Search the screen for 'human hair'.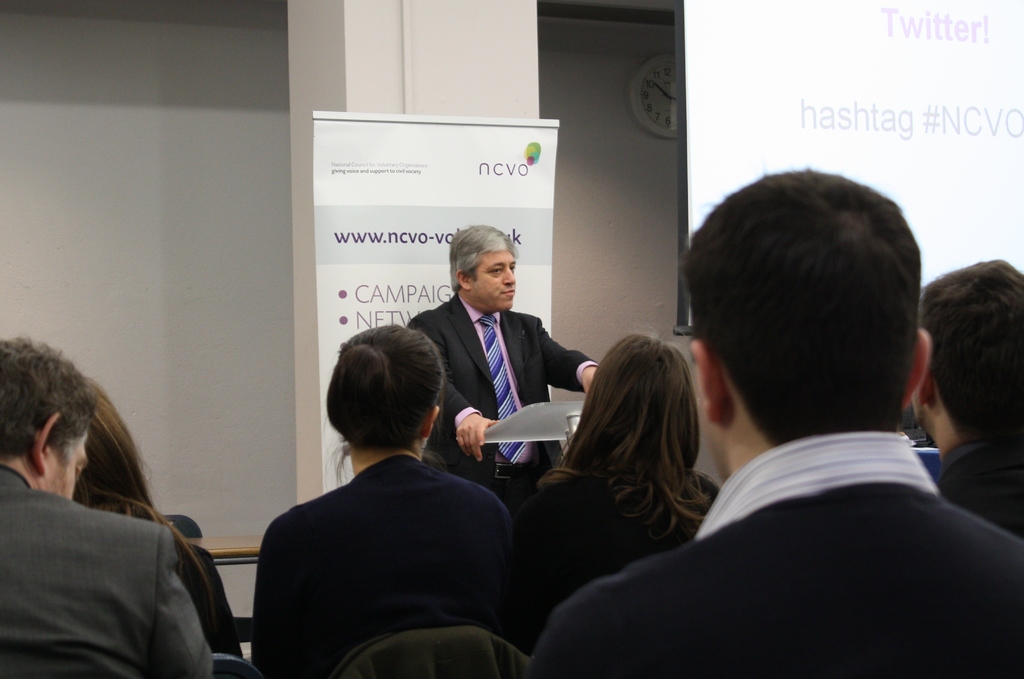
Found at BBox(918, 259, 1023, 437).
